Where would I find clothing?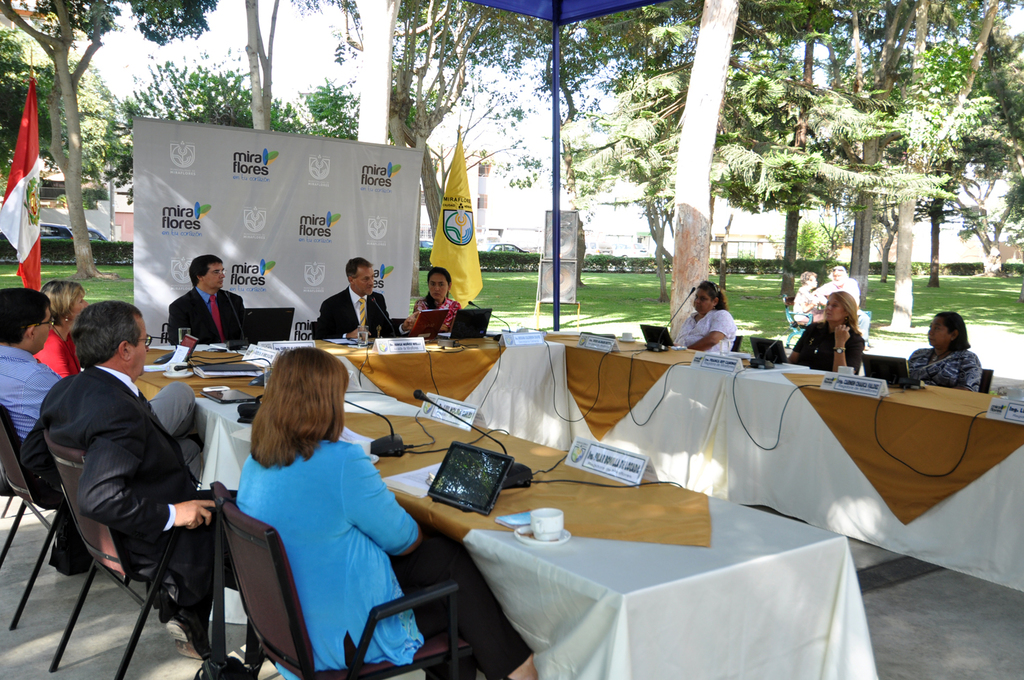
At x1=677, y1=310, x2=739, y2=353.
